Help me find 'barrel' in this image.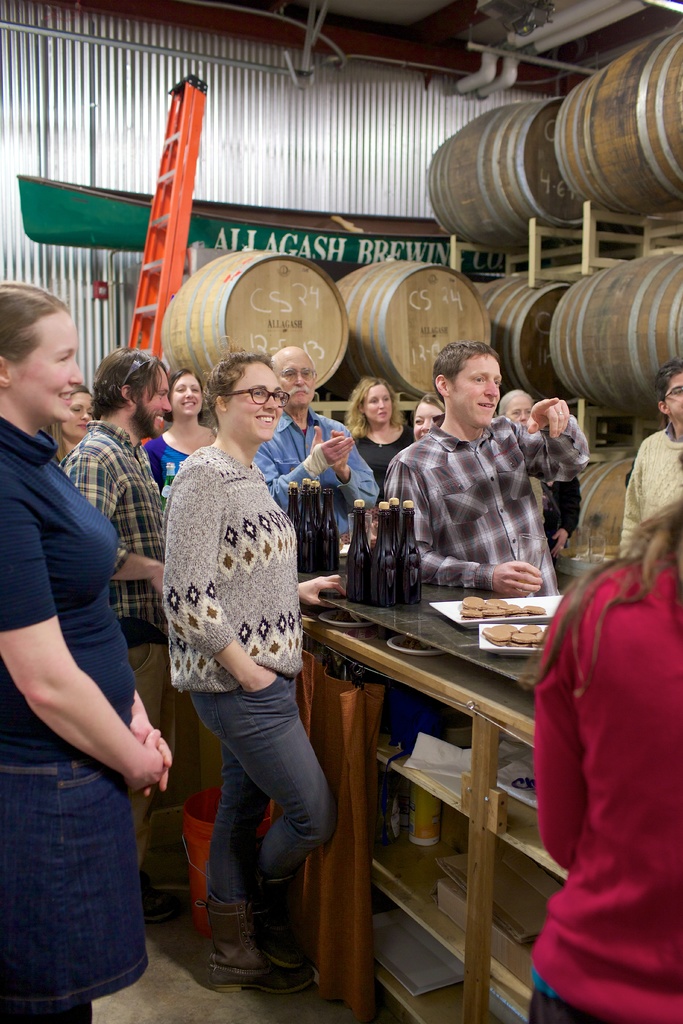
Found it: x1=425 y1=95 x2=559 y2=258.
